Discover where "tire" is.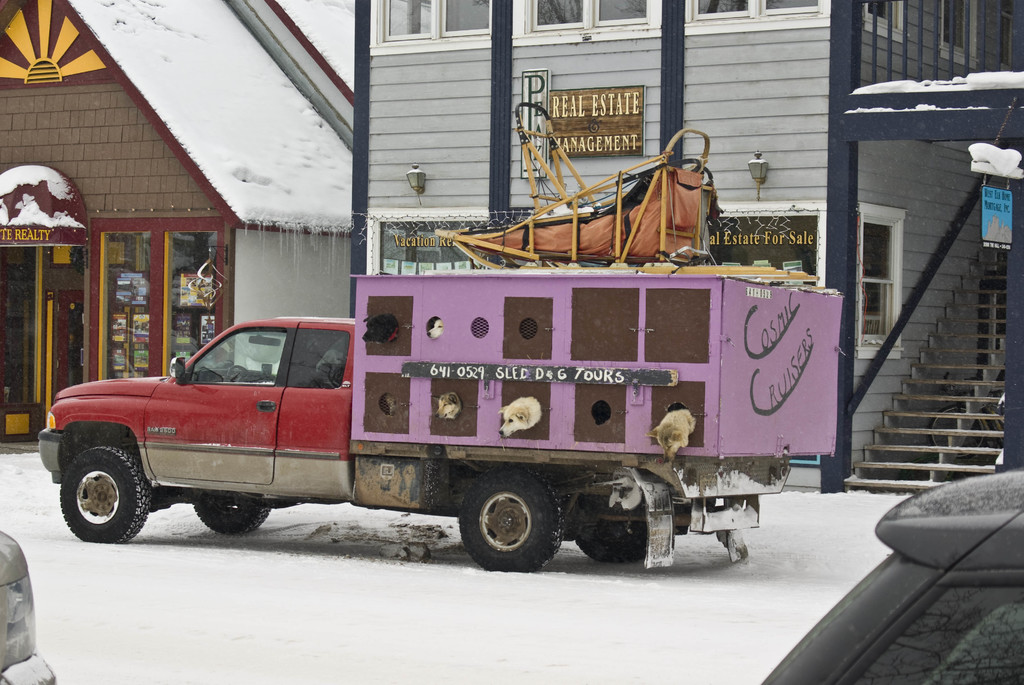
Discovered at select_region(195, 494, 267, 534).
